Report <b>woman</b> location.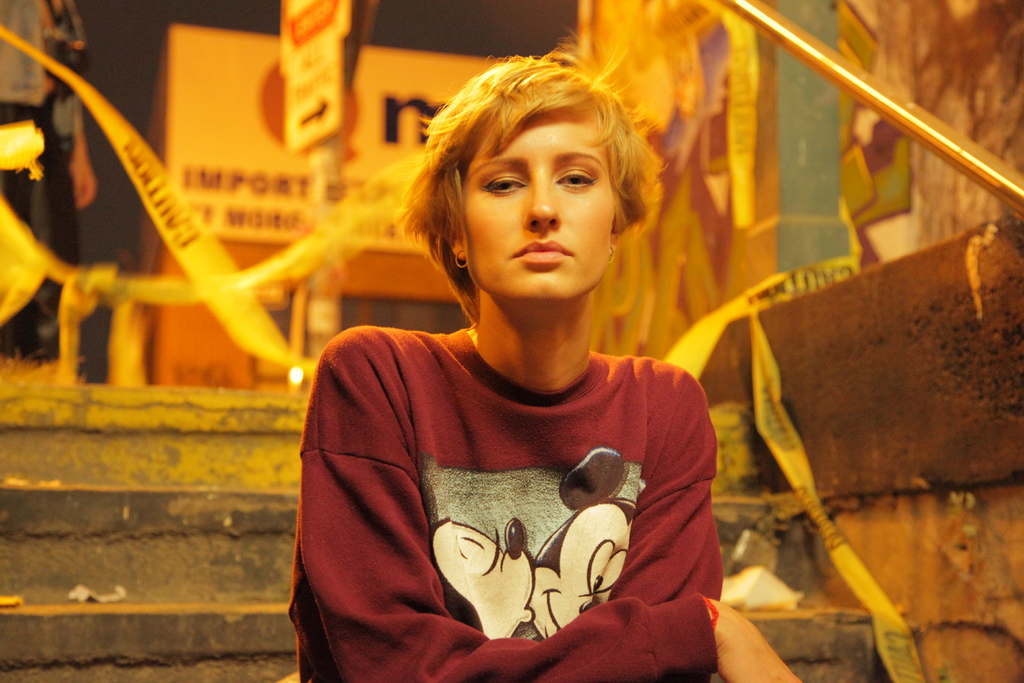
Report: (280, 65, 764, 666).
